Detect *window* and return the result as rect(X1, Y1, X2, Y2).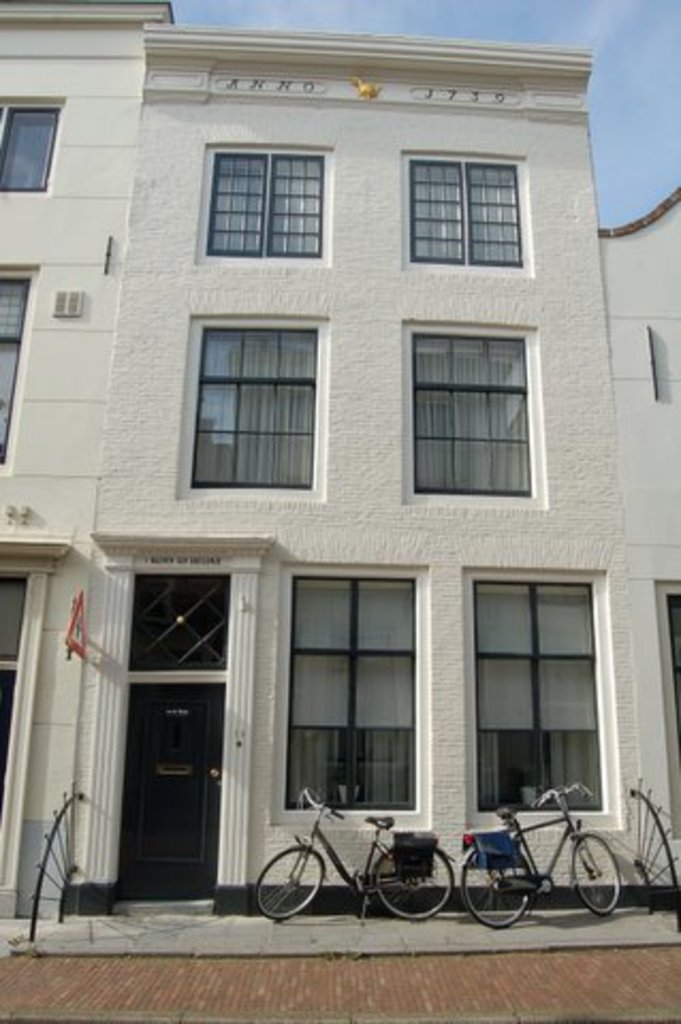
rect(128, 570, 231, 670).
